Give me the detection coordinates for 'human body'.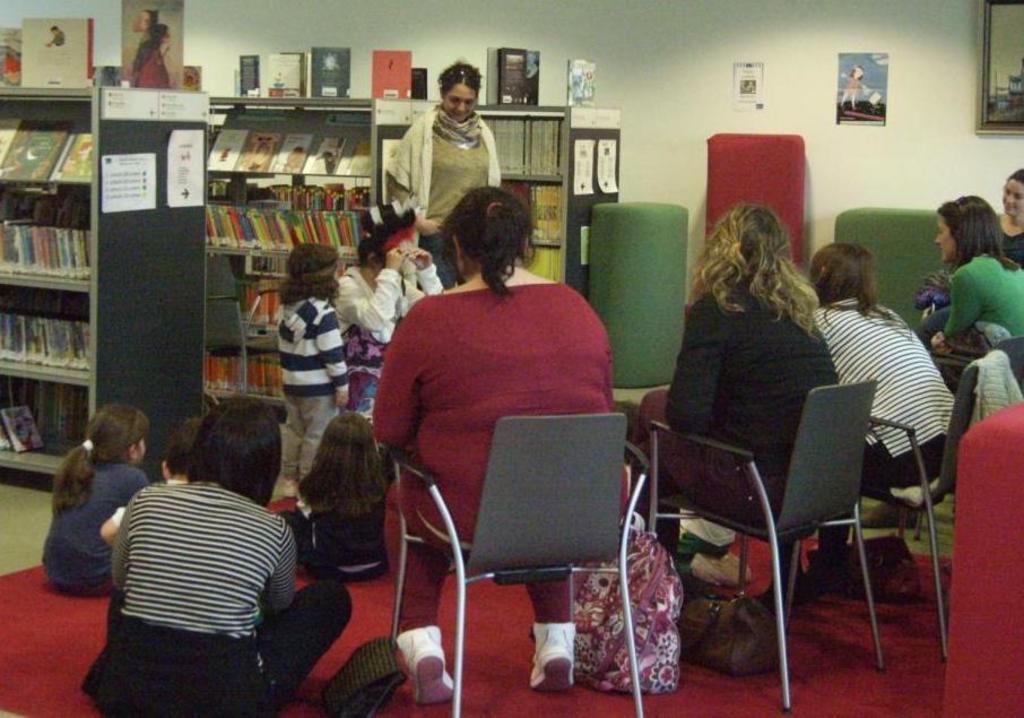
281:495:390:580.
